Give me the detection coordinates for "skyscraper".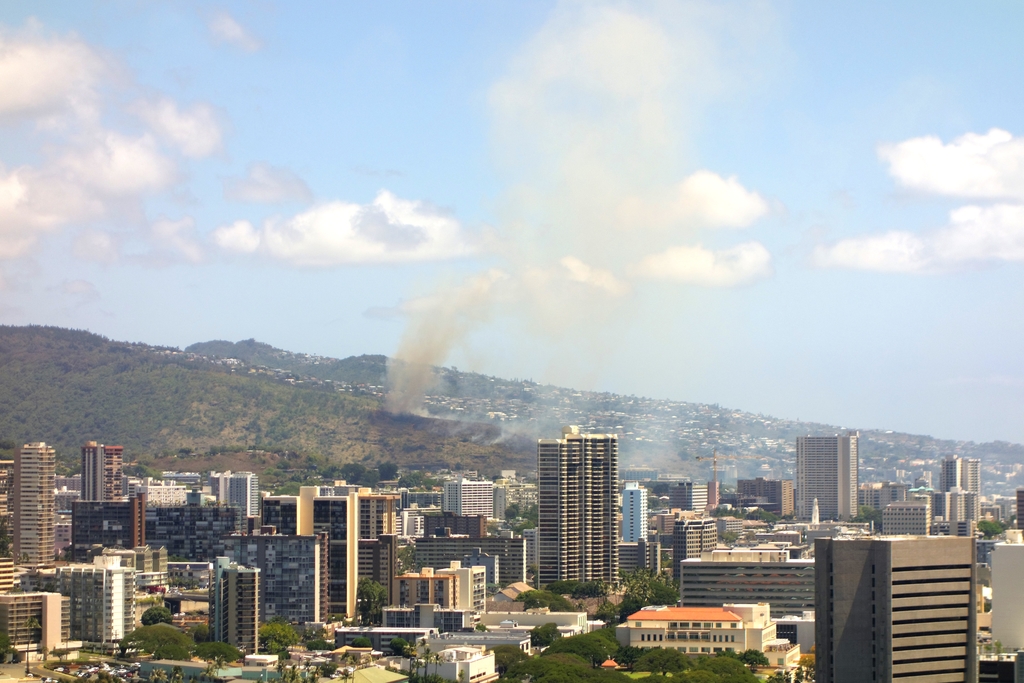
select_region(203, 470, 266, 536).
